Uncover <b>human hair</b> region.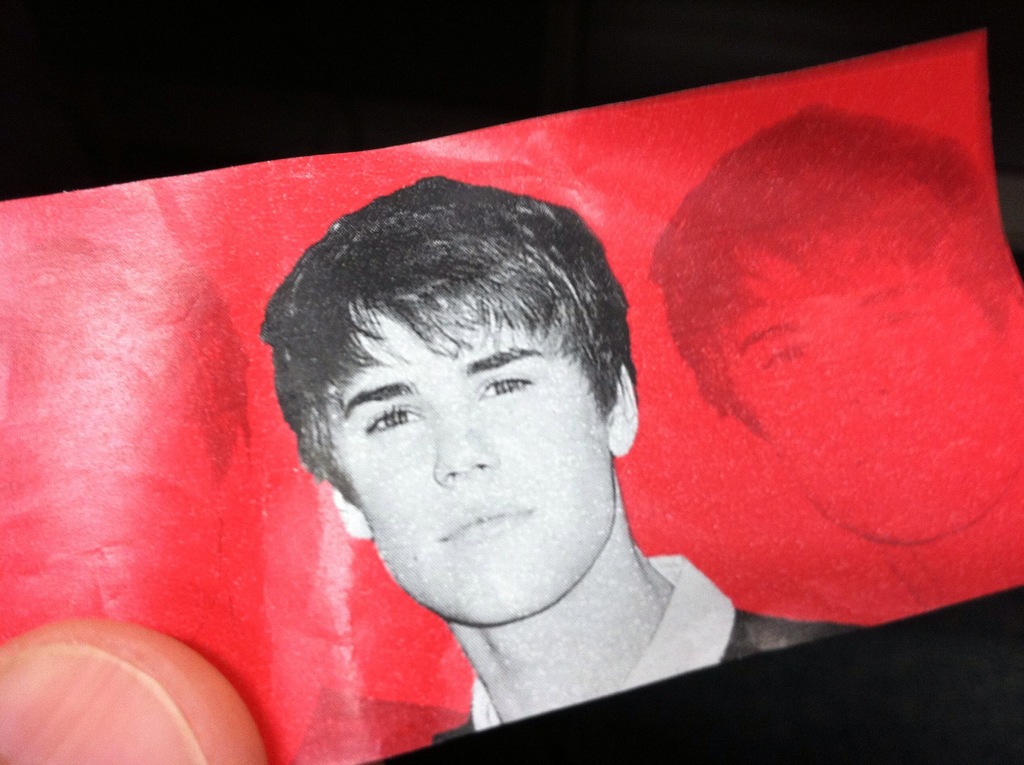
Uncovered: 643, 100, 1011, 437.
